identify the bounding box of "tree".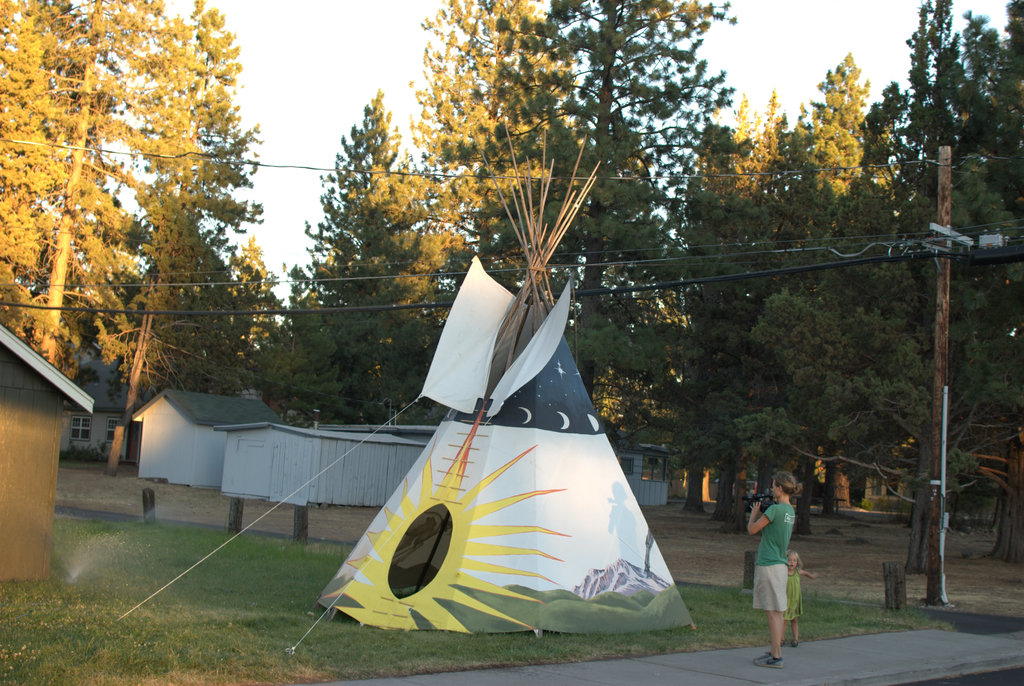
[646,95,785,527].
